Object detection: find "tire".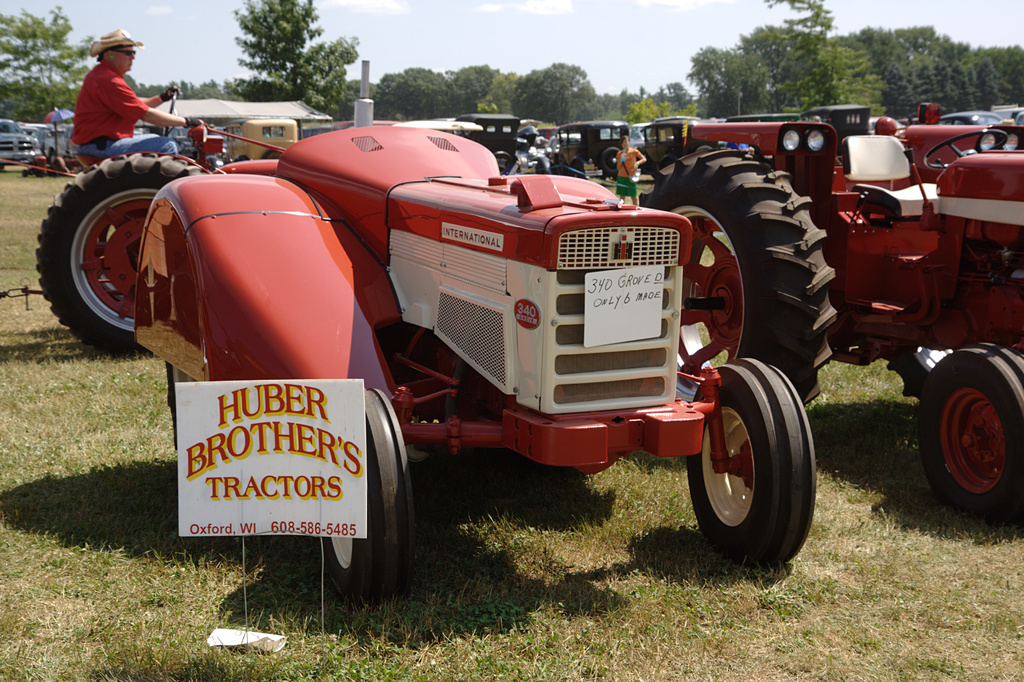
(262, 149, 281, 158).
